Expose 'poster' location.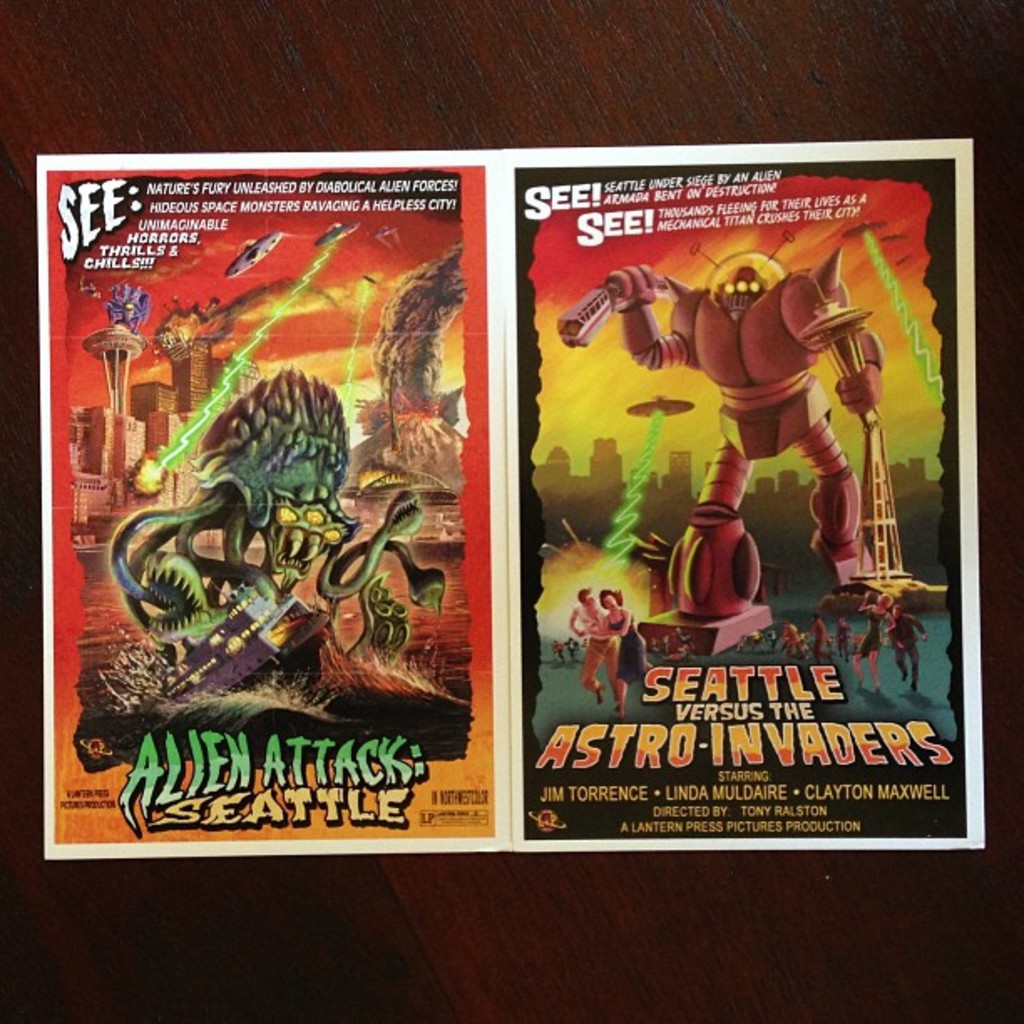
Exposed at x1=37 y1=151 x2=514 y2=855.
